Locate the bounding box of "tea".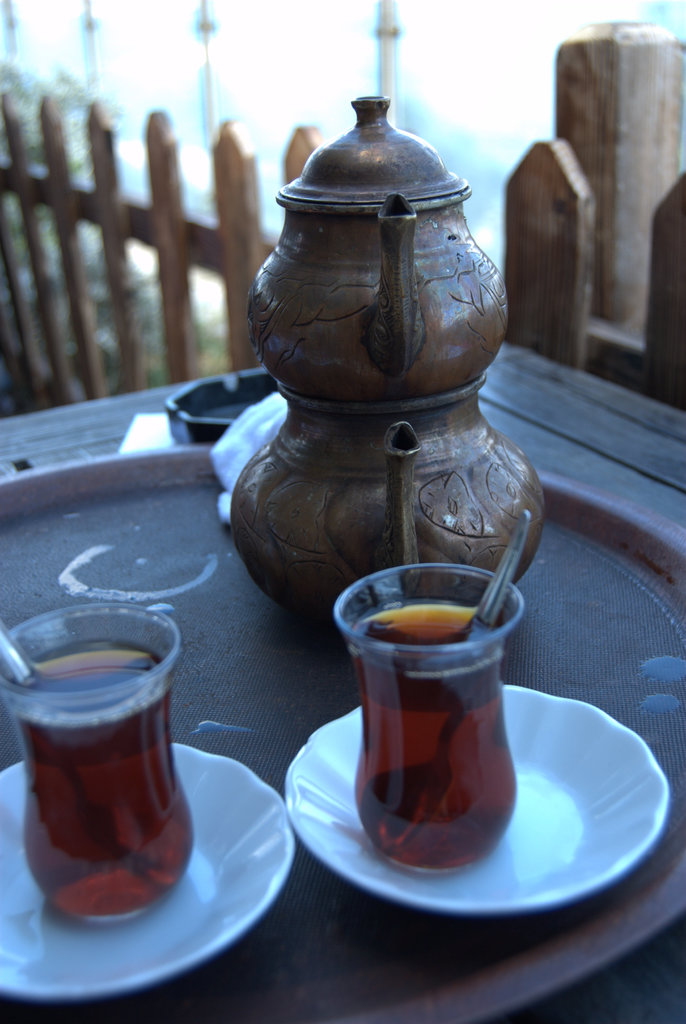
Bounding box: [x1=0, y1=648, x2=196, y2=923].
